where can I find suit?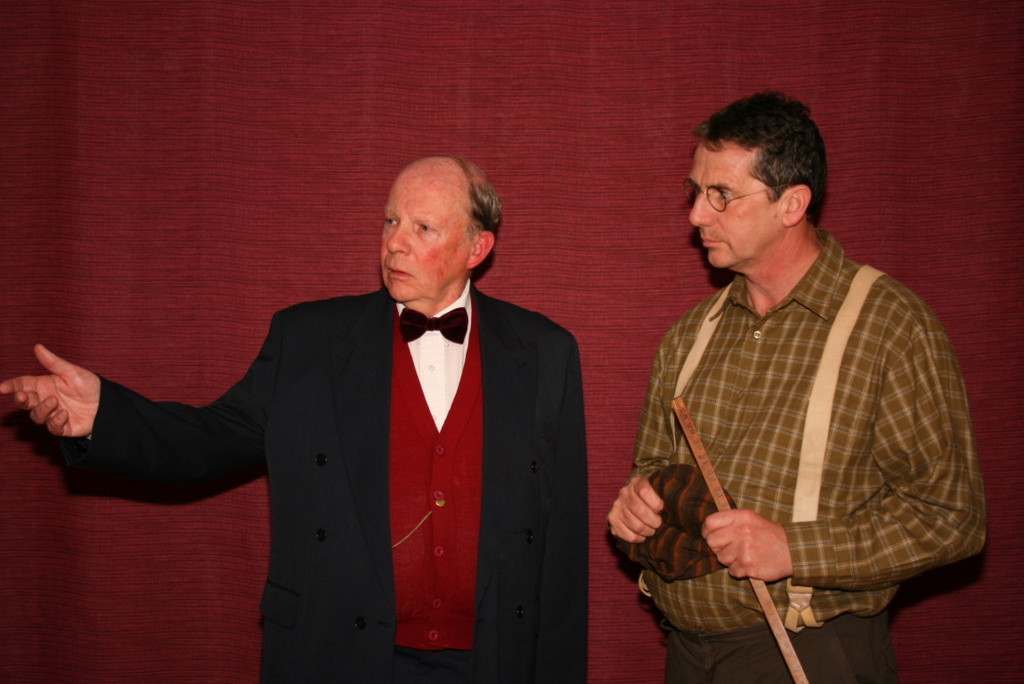
You can find it at x1=180 y1=194 x2=601 y2=653.
